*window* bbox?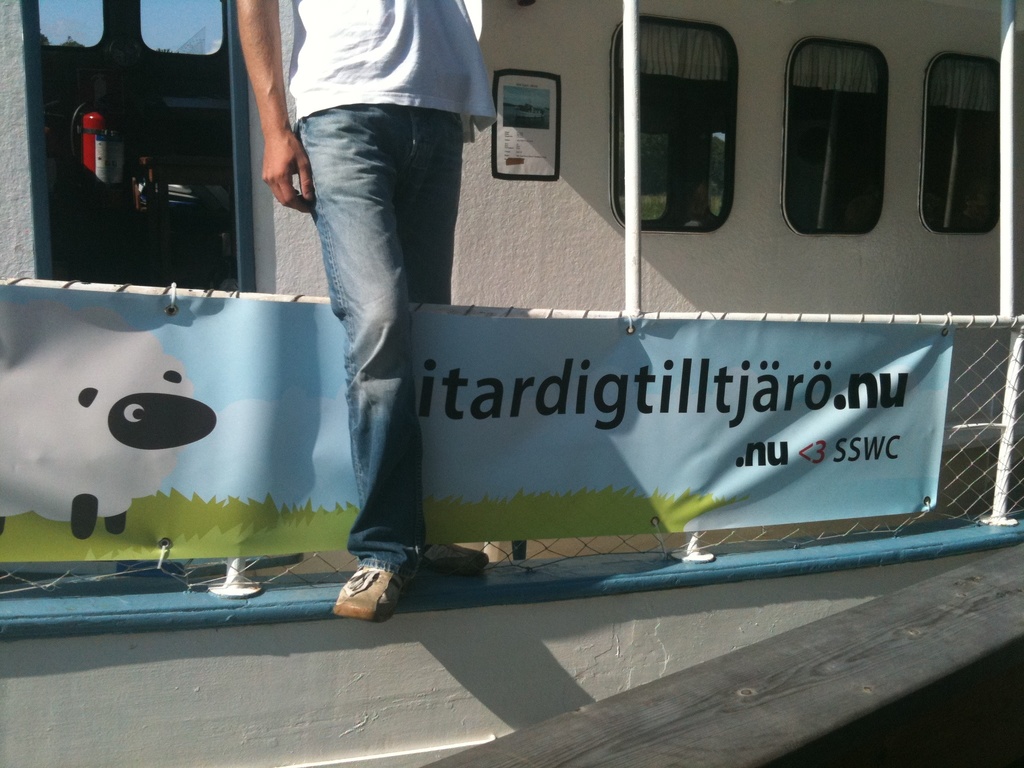
pyautogui.locateOnScreen(788, 48, 875, 229)
